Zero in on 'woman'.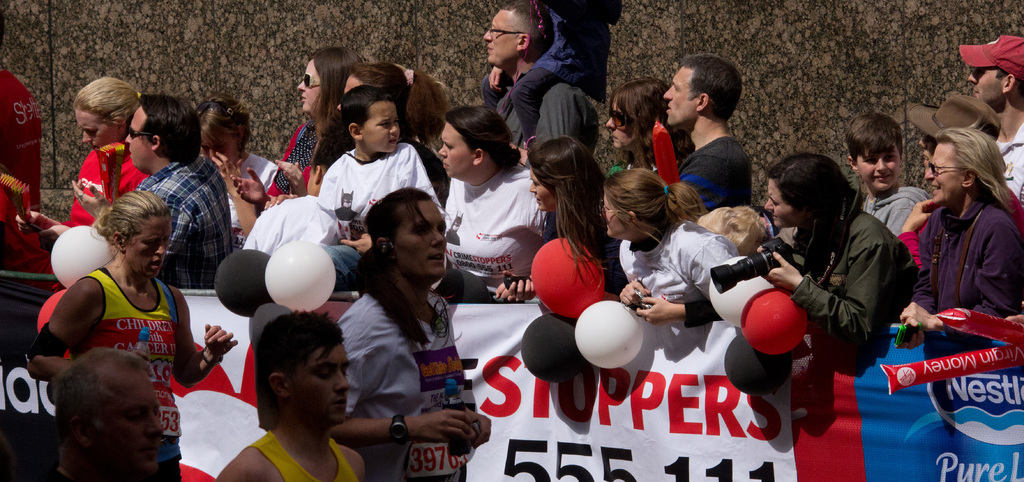
Zeroed in: left=326, top=182, right=495, bottom=481.
